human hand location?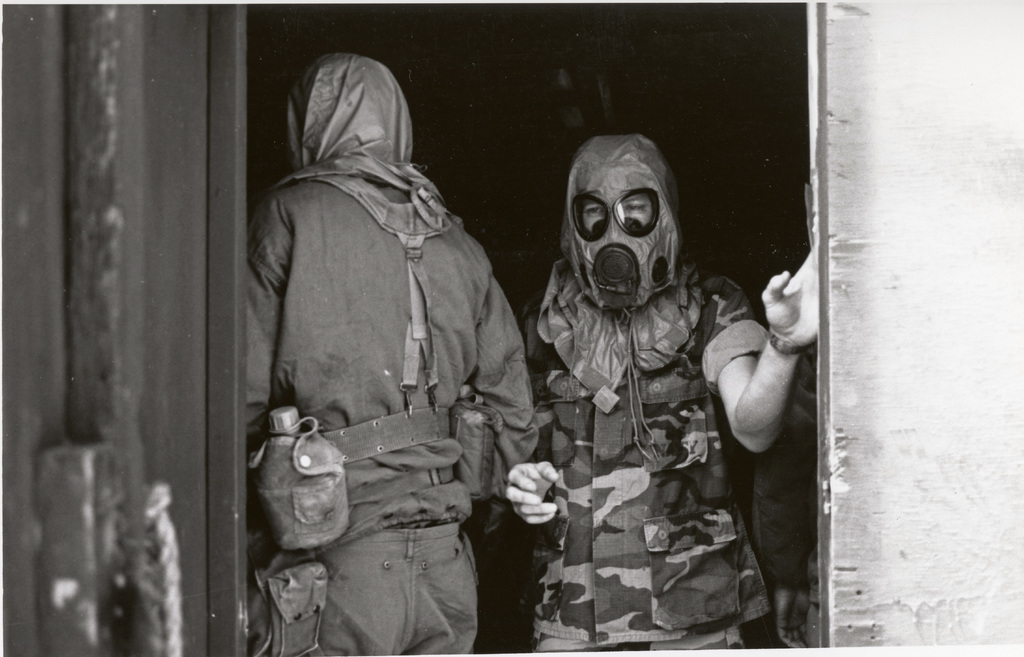
<bbox>505, 462, 559, 526</bbox>
